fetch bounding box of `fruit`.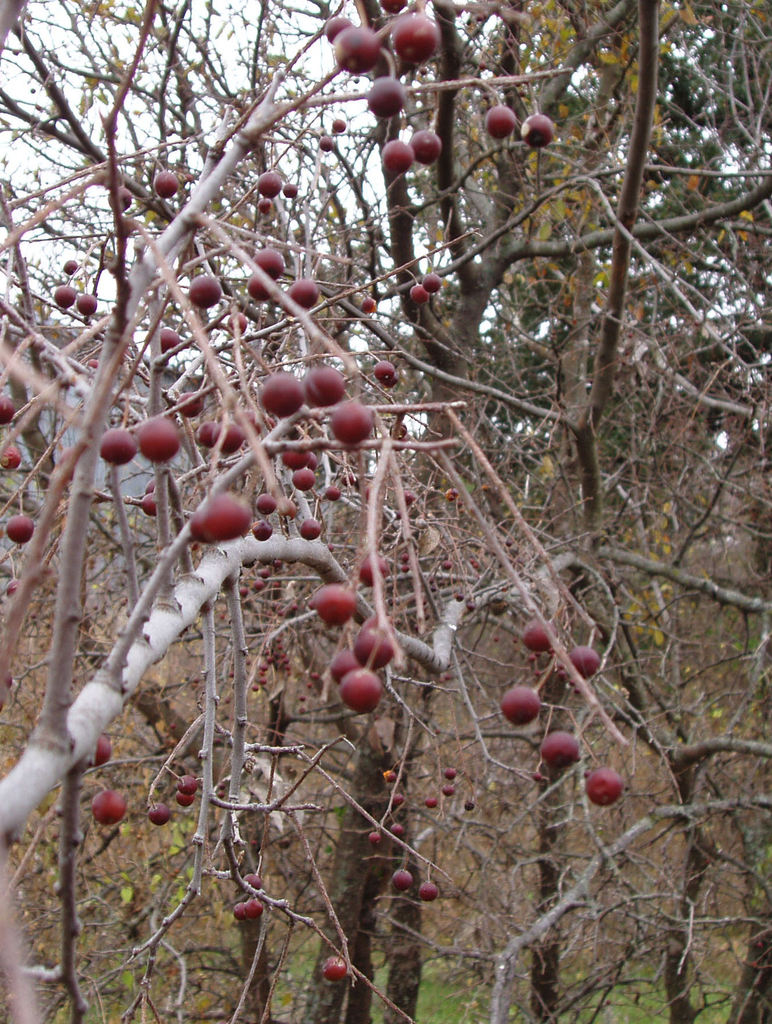
Bbox: [left=583, top=766, right=625, bottom=808].
